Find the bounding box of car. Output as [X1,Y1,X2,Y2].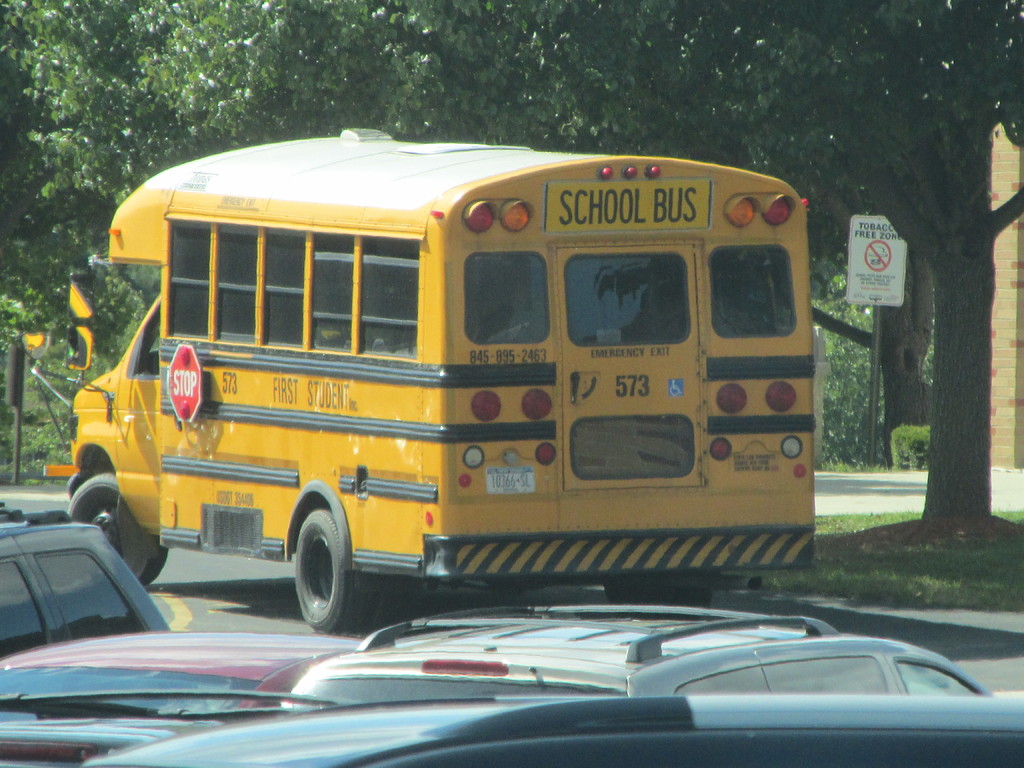
[0,521,164,662].
